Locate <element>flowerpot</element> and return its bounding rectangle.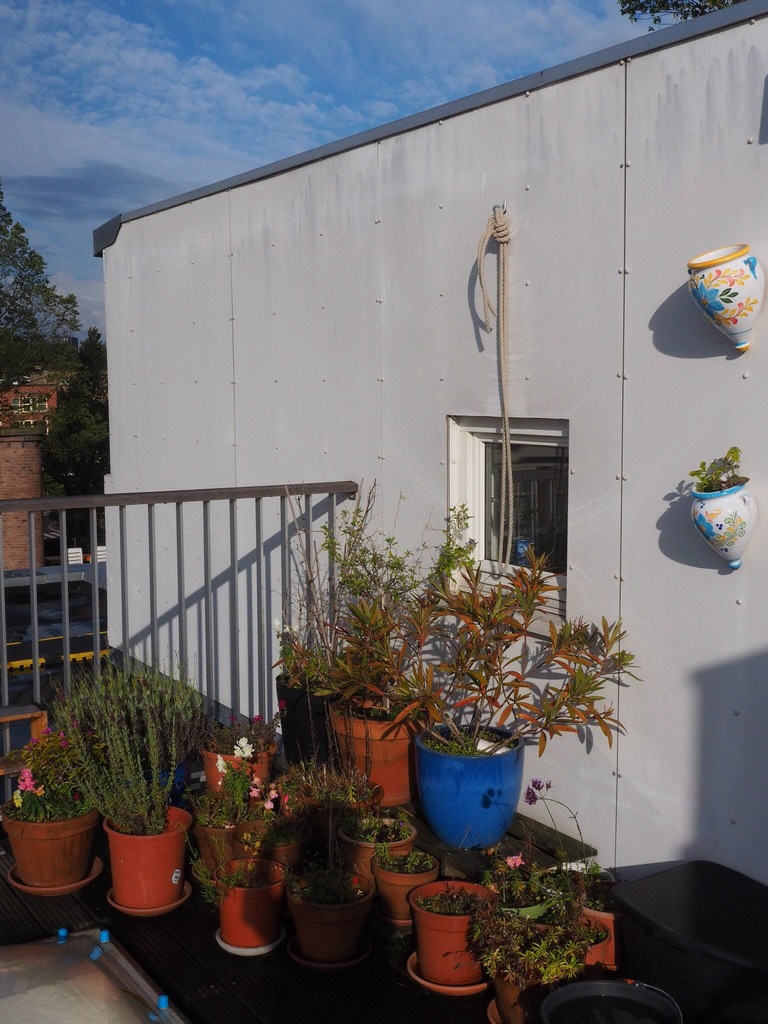
[left=688, top=239, right=767, bottom=352].
